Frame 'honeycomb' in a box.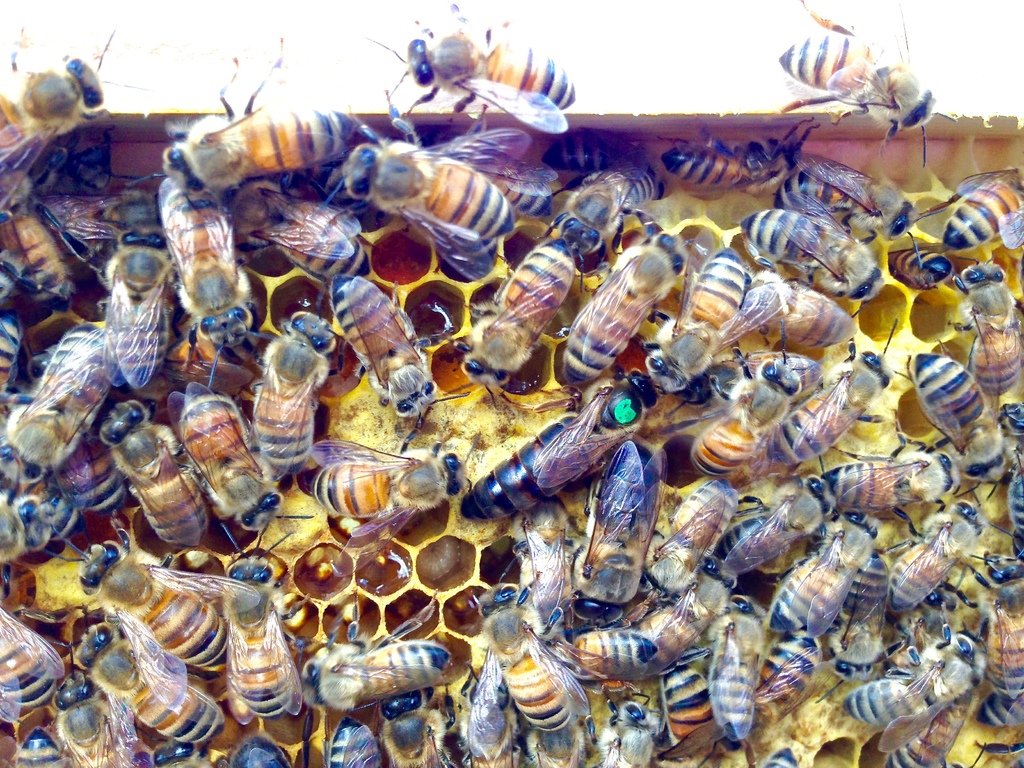
bbox=(0, 160, 1022, 767).
